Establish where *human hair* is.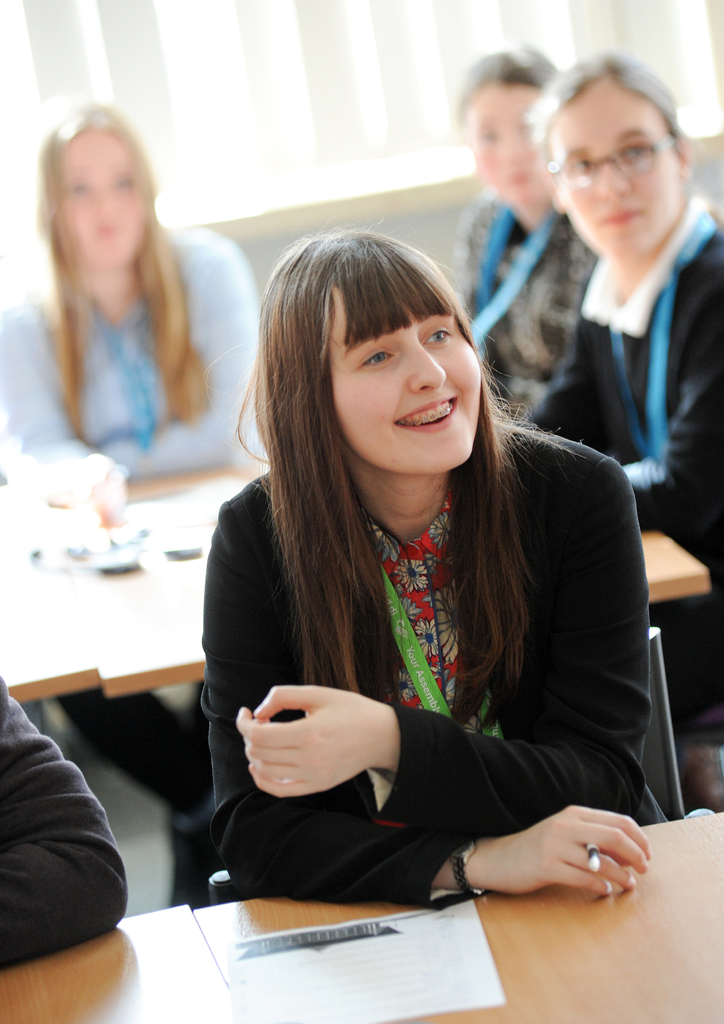
Established at [x1=33, y1=106, x2=191, y2=431].
